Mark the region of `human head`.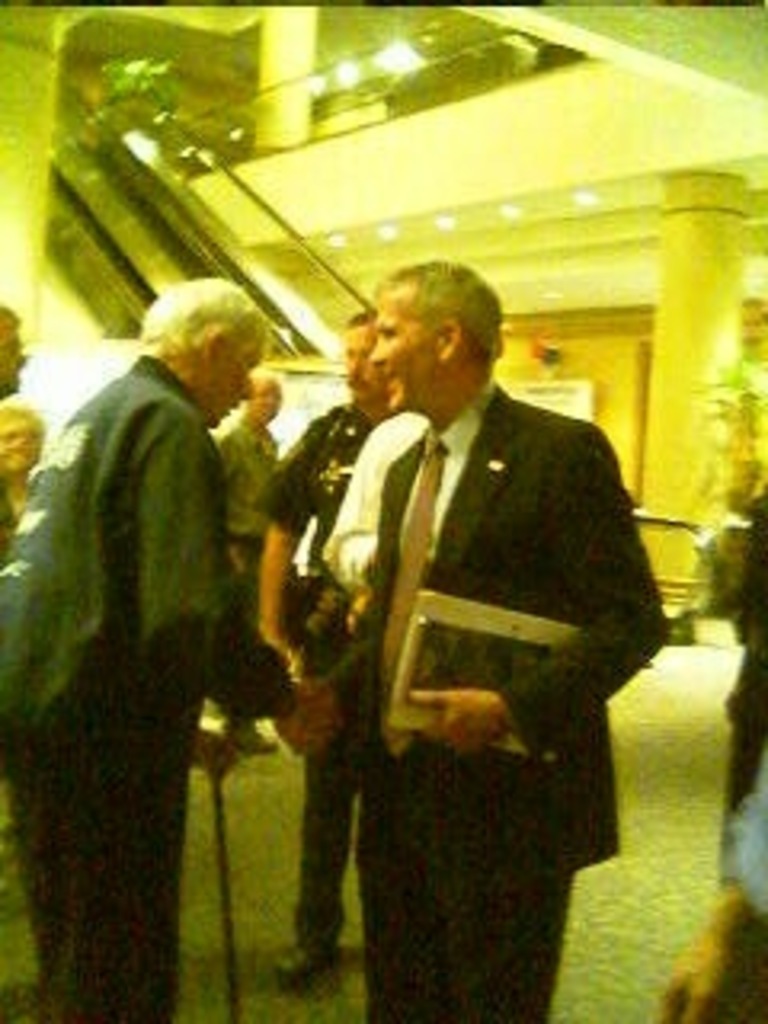
Region: bbox=(141, 278, 272, 429).
